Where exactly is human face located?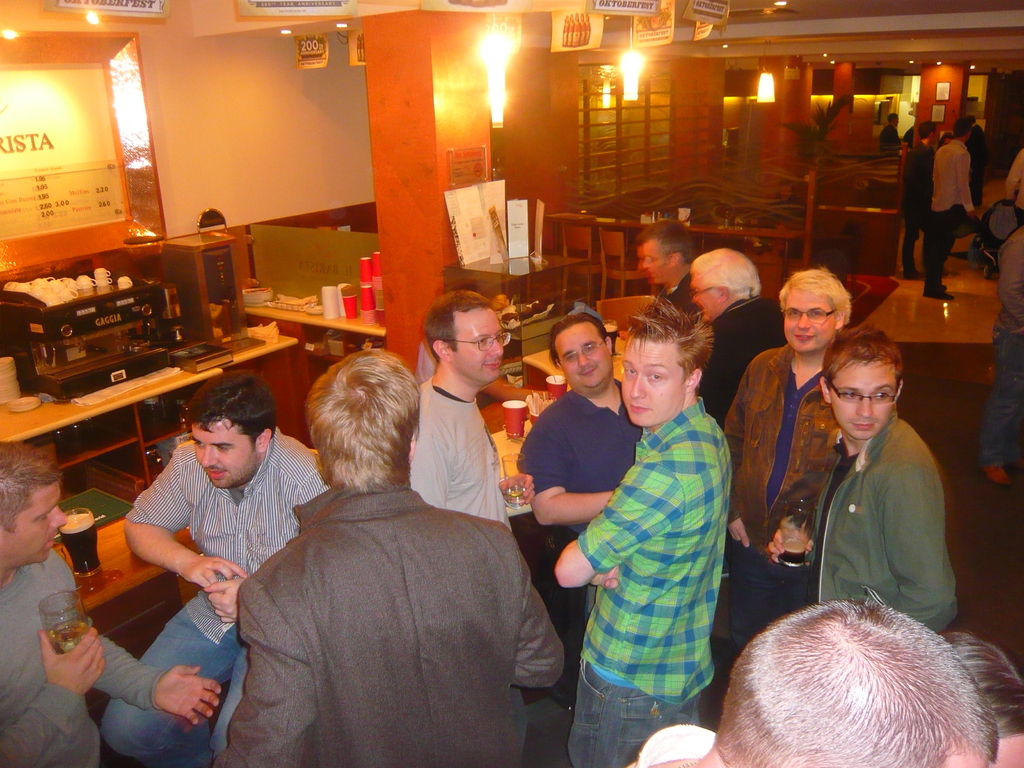
Its bounding box is box(457, 303, 504, 386).
